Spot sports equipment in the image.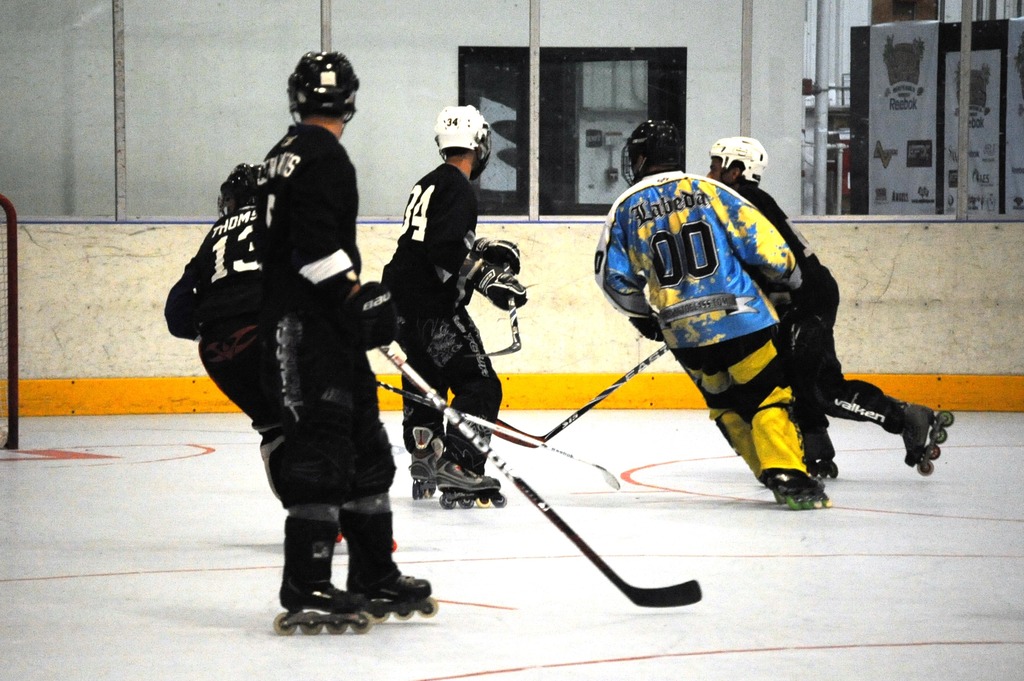
sports equipment found at [763,465,833,504].
